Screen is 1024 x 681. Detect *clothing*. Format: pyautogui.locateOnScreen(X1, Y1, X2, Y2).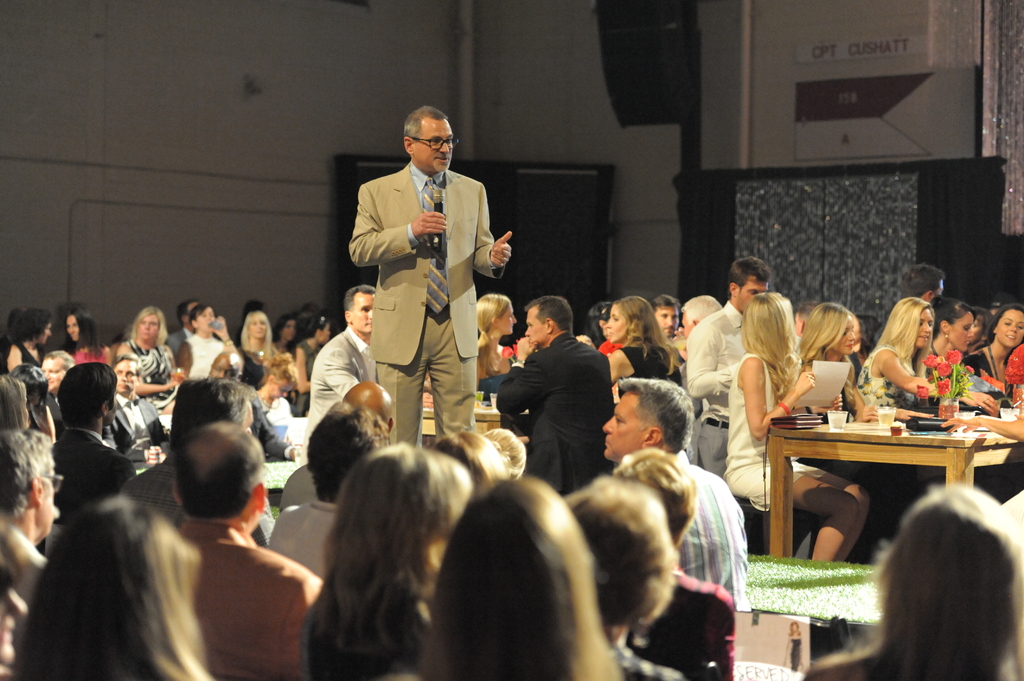
pyautogui.locateOnScreen(247, 391, 291, 463).
